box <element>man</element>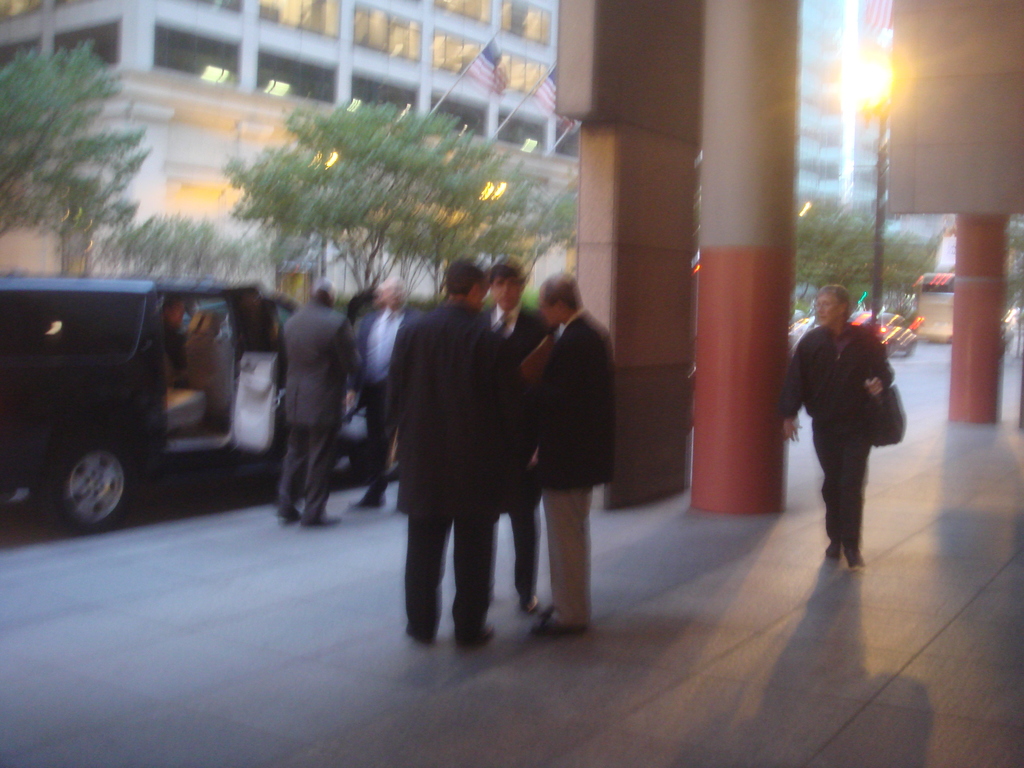
485/258/548/616
